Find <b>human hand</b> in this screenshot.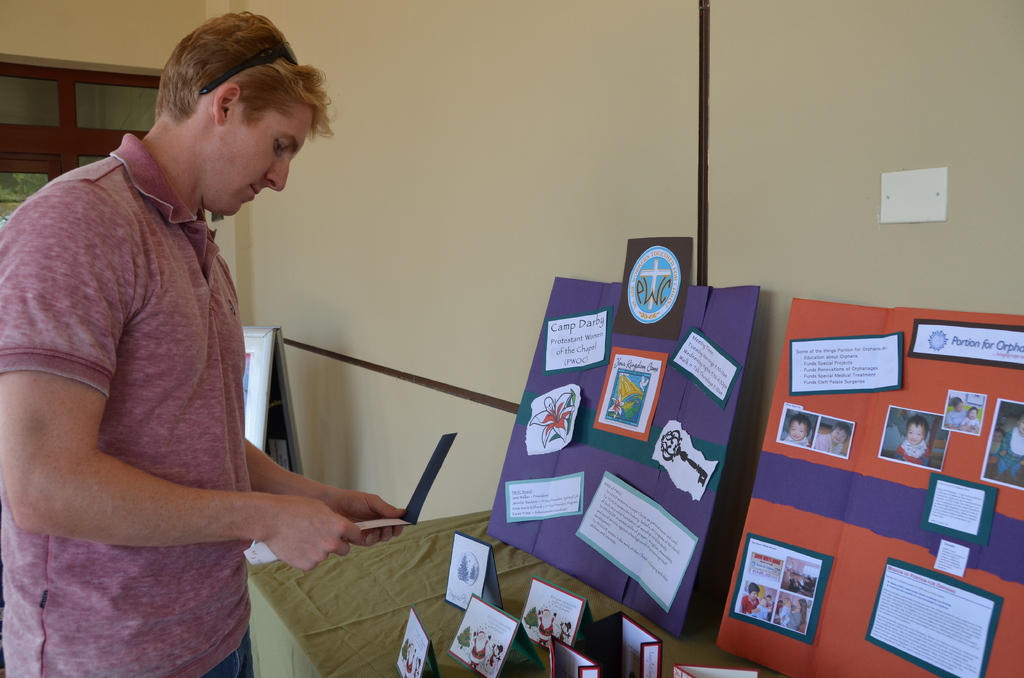
The bounding box for <b>human hand</b> is l=221, t=440, r=371, b=583.
